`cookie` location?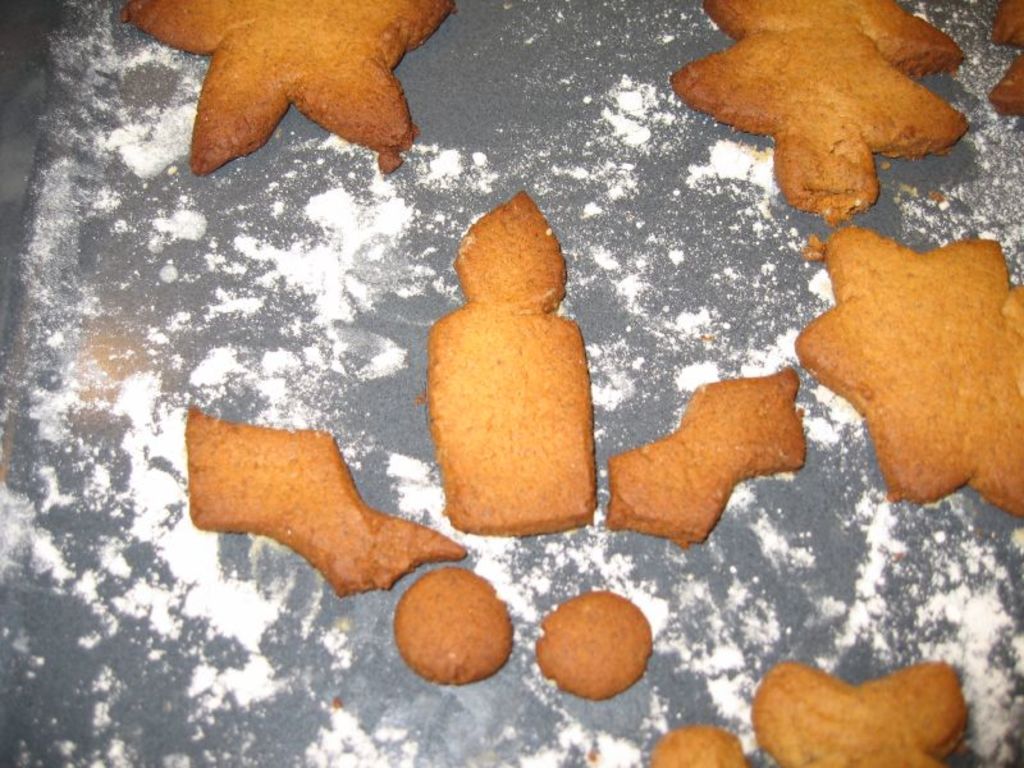
650:723:754:767
